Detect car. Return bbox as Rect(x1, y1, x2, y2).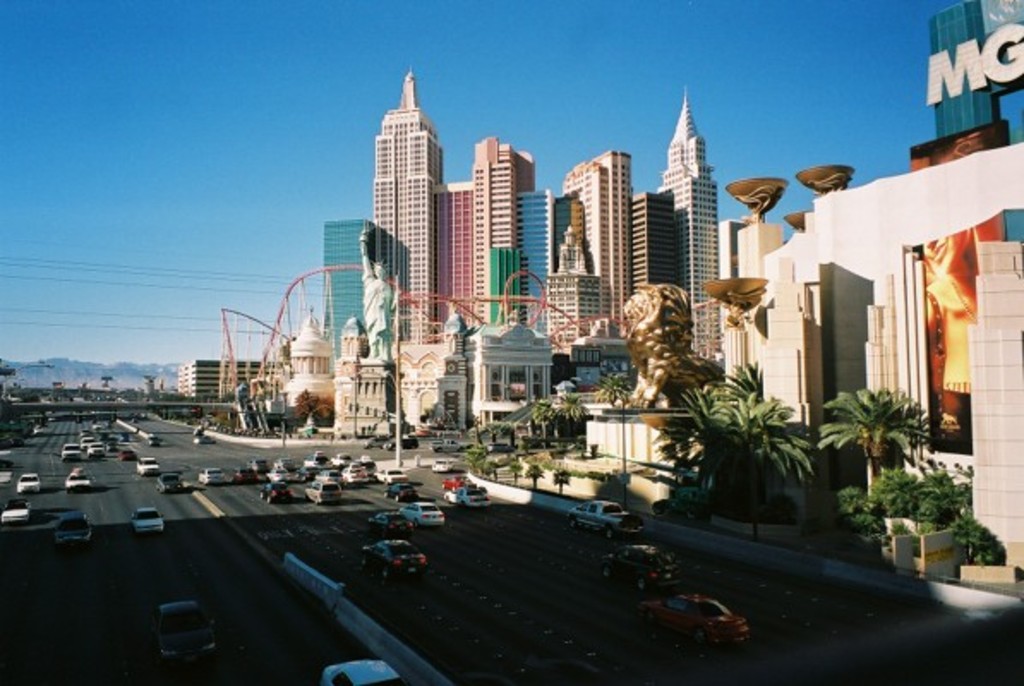
Rect(149, 437, 158, 449).
